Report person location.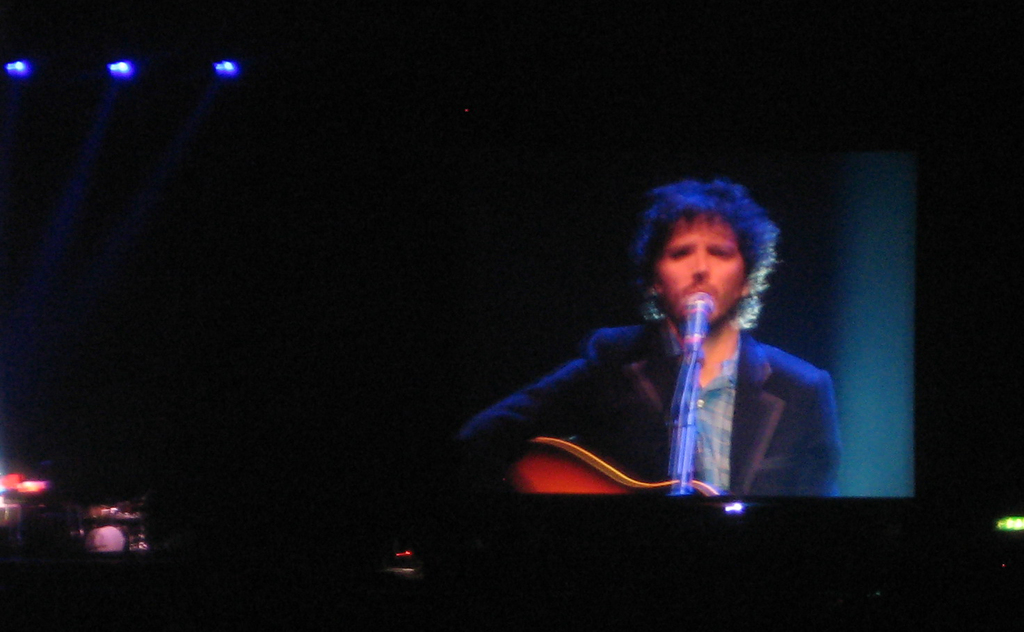
Report: (x1=414, y1=175, x2=845, y2=500).
